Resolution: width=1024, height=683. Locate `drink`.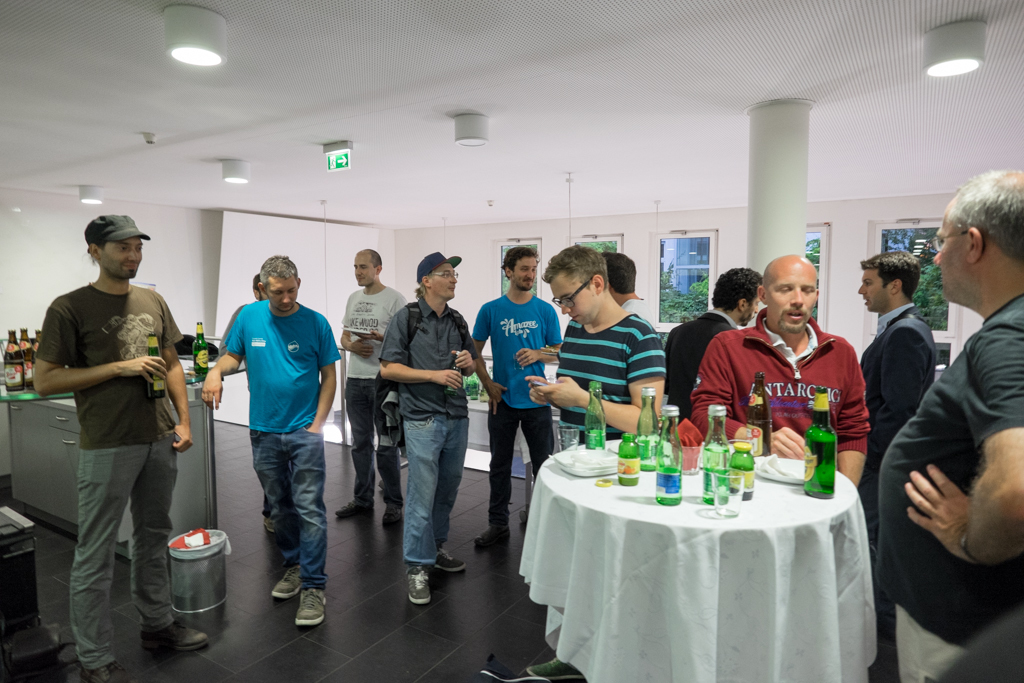
705 449 729 502.
